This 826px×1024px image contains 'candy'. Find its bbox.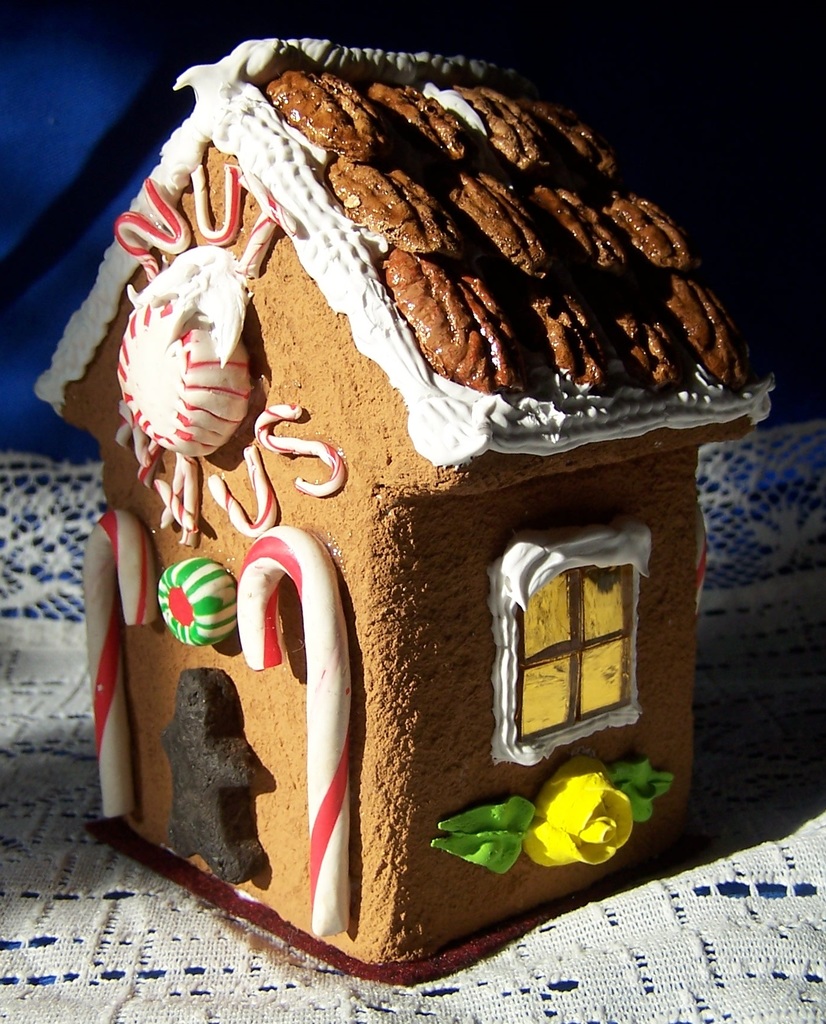
[x1=148, y1=564, x2=221, y2=656].
